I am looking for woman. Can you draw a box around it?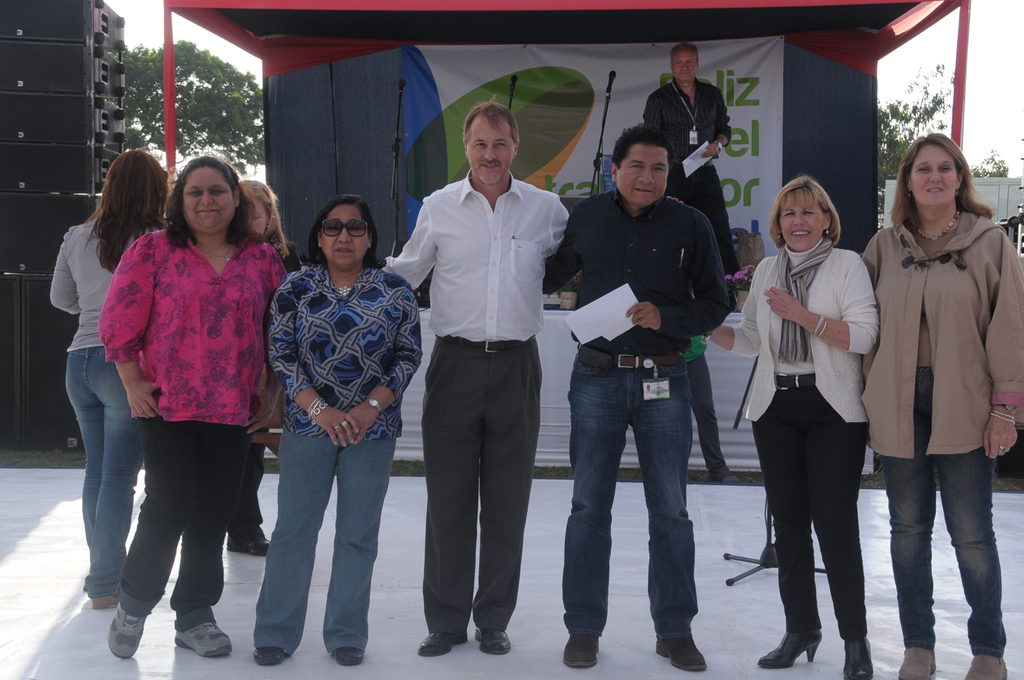
Sure, the bounding box is <box>99,146,288,660</box>.
